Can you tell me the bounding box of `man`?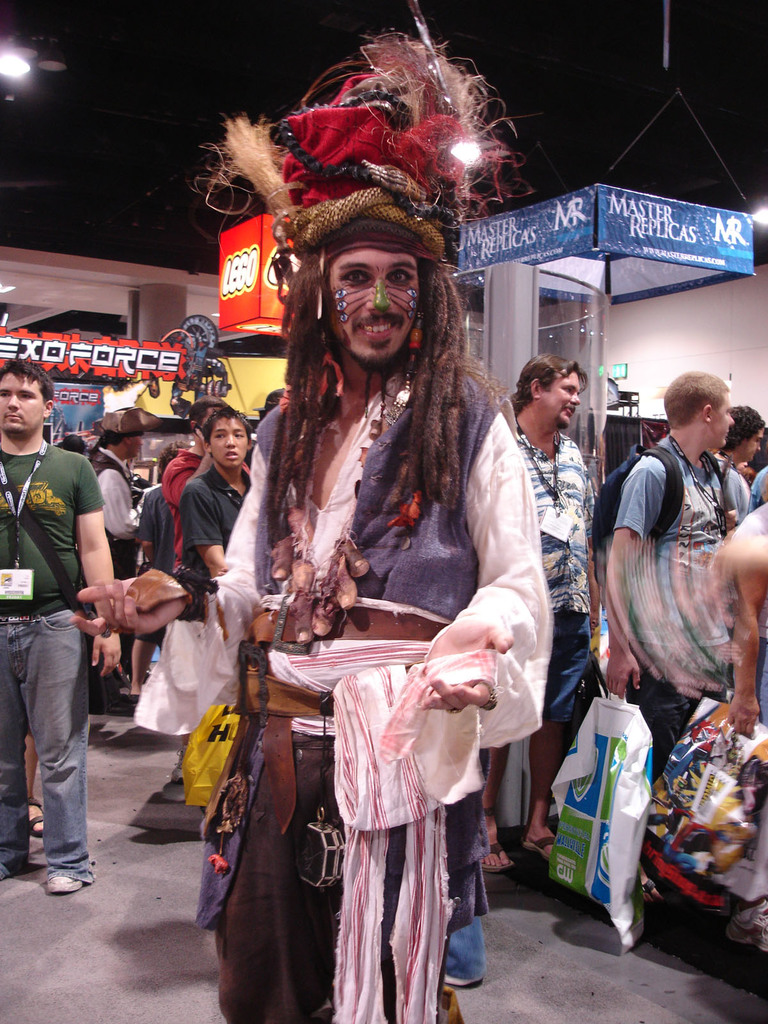
locate(71, 29, 556, 1023).
